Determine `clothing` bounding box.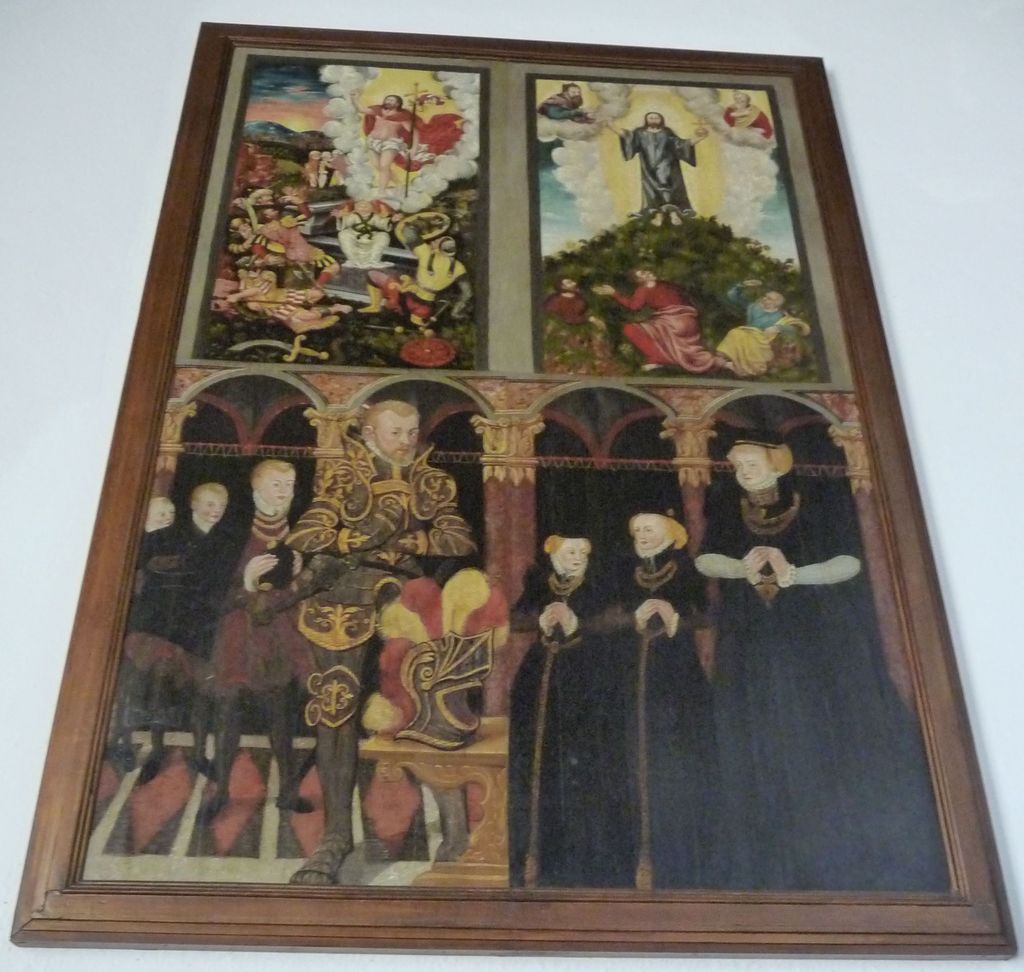
Determined: [x1=687, y1=494, x2=954, y2=893].
